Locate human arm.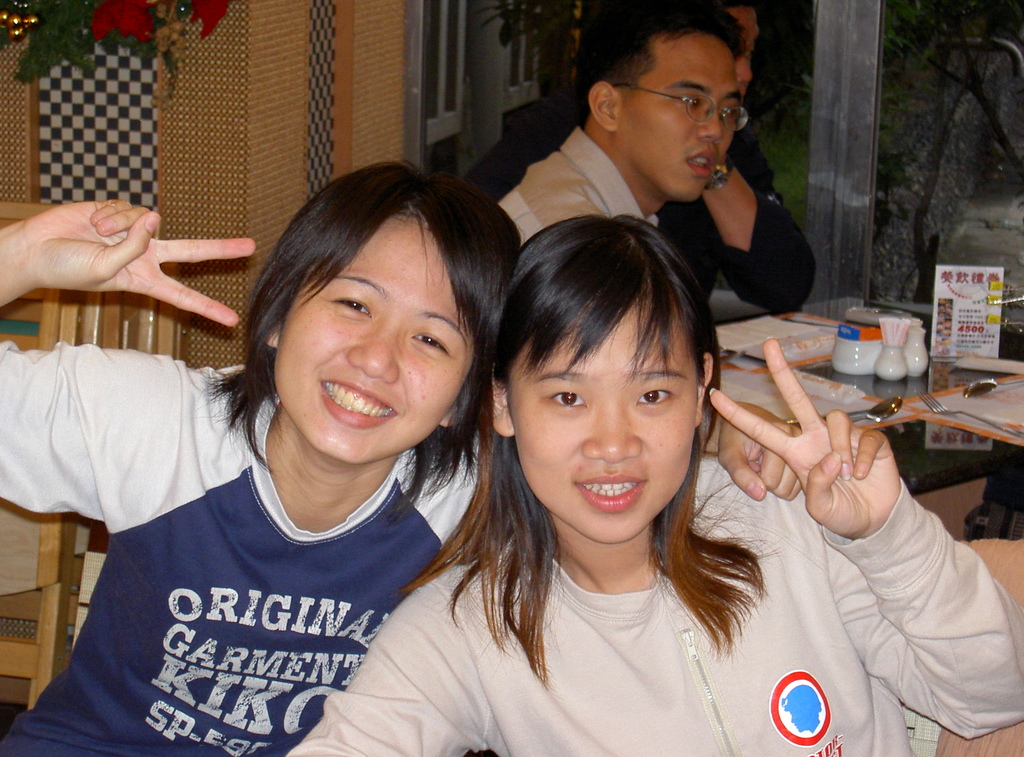
Bounding box: <bbox>286, 536, 520, 756</bbox>.
